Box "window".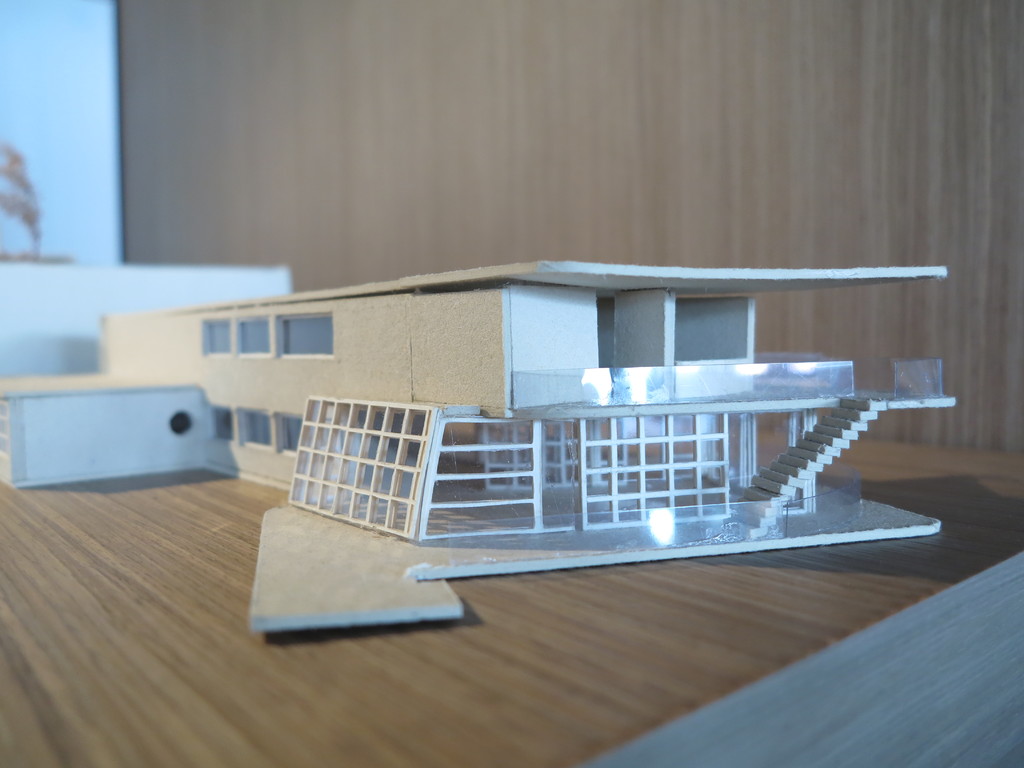
<box>240,406,280,450</box>.
